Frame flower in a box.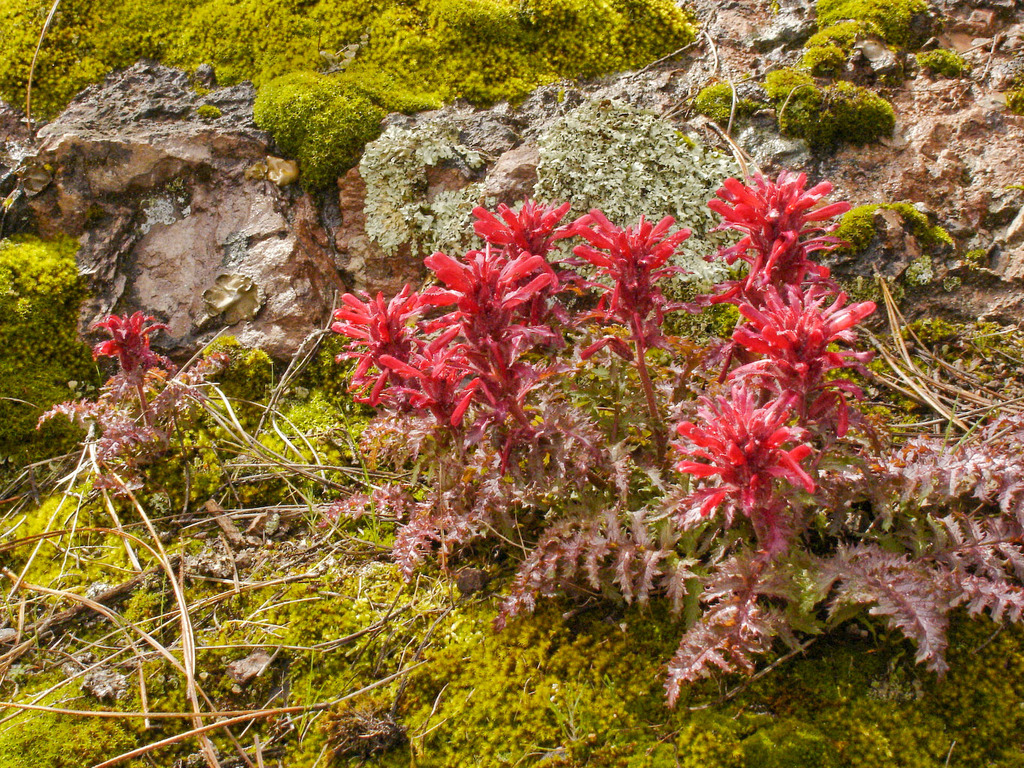
(477, 200, 585, 251).
